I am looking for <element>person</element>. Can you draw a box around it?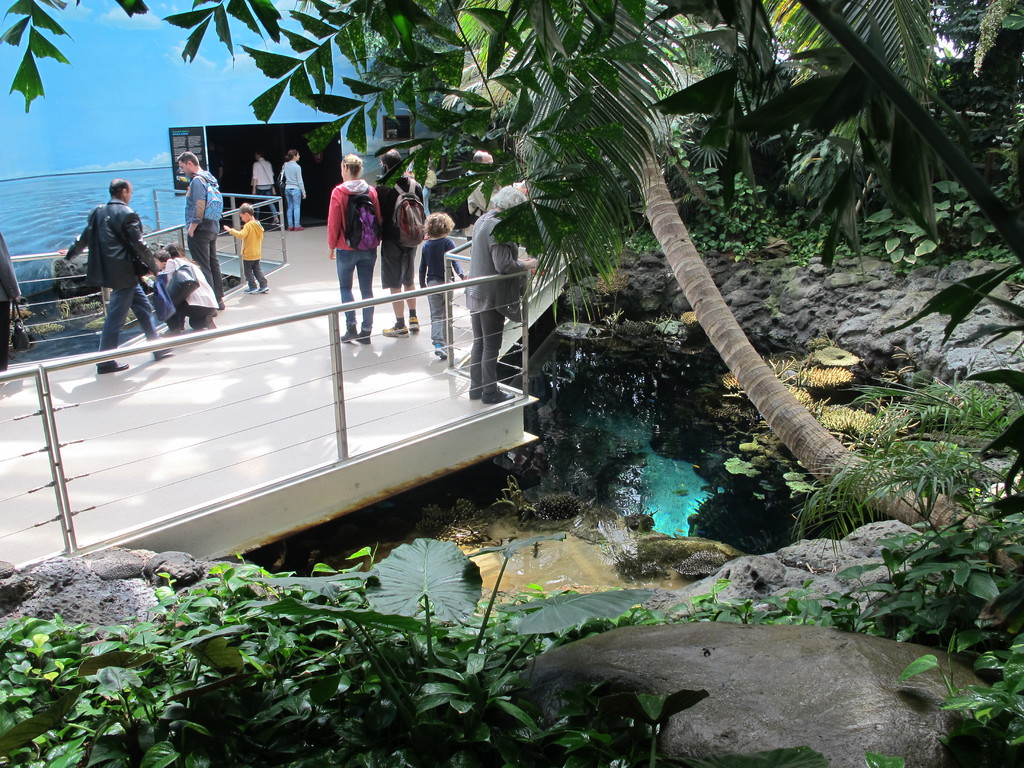
Sure, the bounding box is (left=326, top=154, right=380, bottom=343).
